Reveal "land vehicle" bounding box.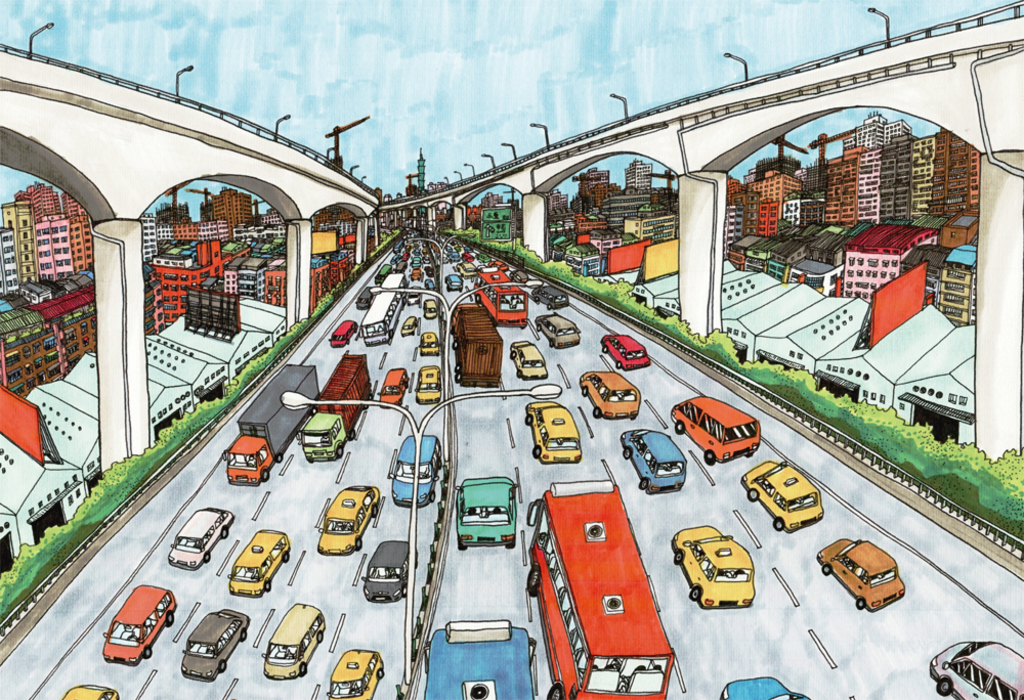
Revealed: [left=424, top=300, right=433, bottom=315].
